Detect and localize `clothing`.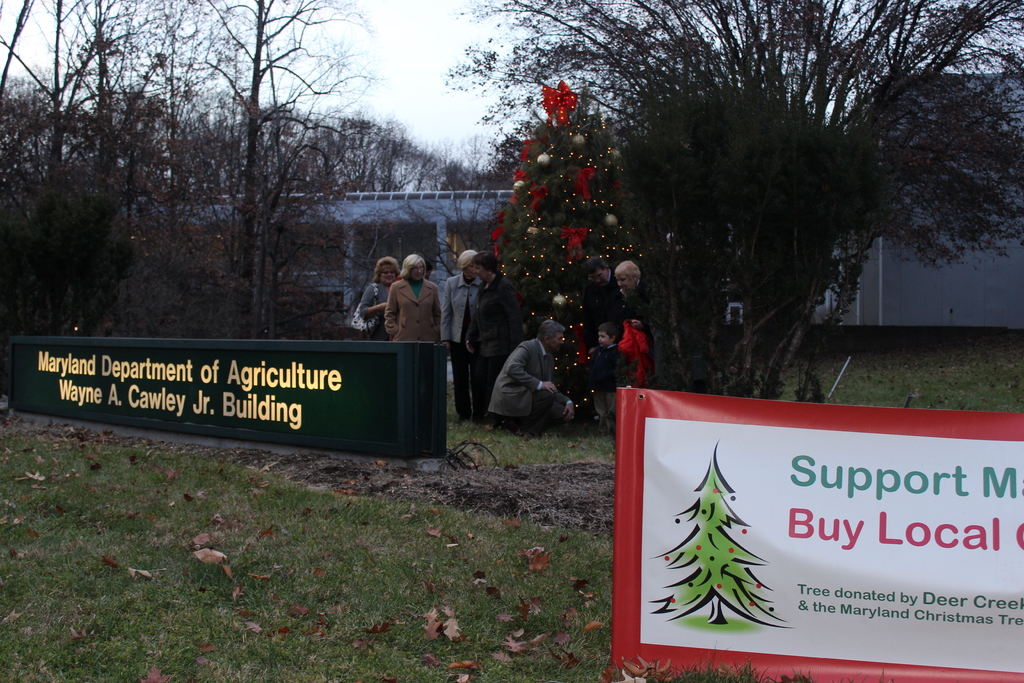
Localized at {"left": 473, "top": 274, "right": 514, "bottom": 411}.
